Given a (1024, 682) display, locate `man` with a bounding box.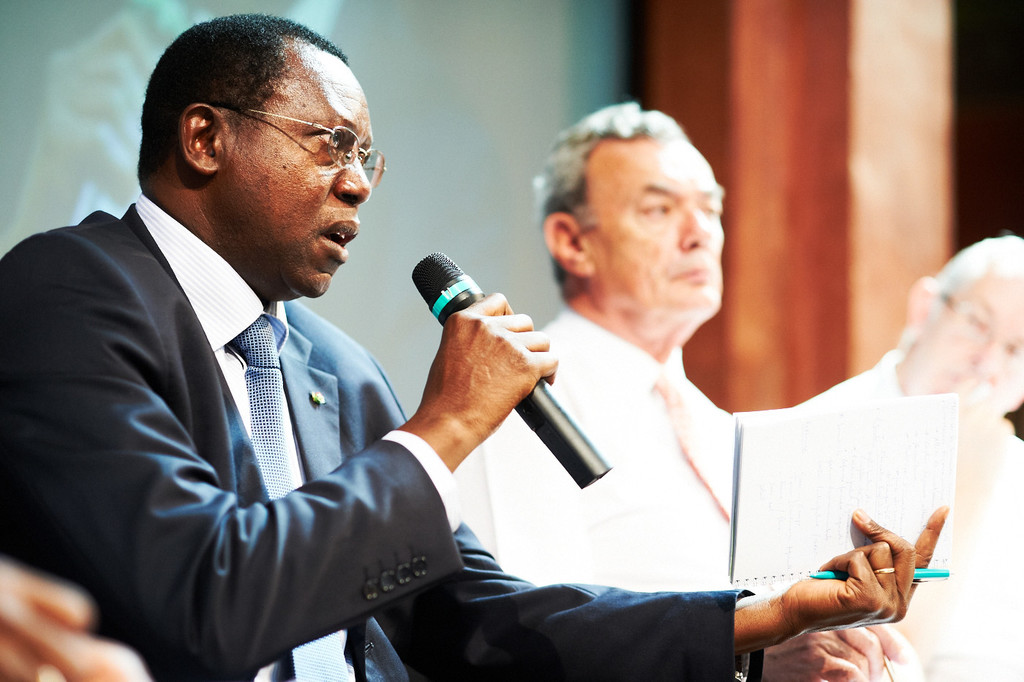
Located: pyautogui.locateOnScreen(0, 8, 944, 681).
